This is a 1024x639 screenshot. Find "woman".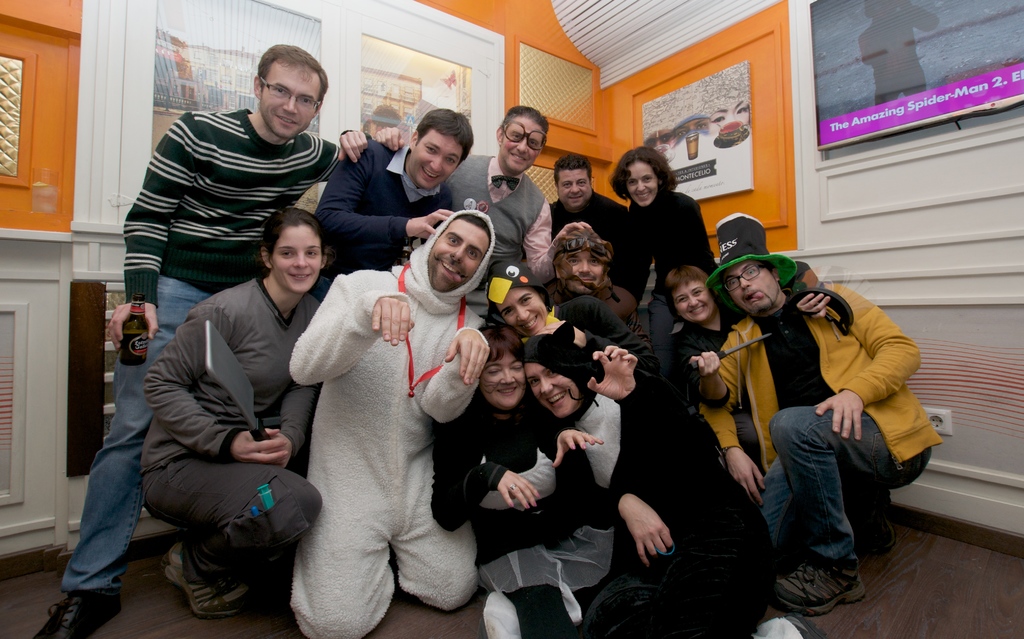
Bounding box: [515,331,835,638].
